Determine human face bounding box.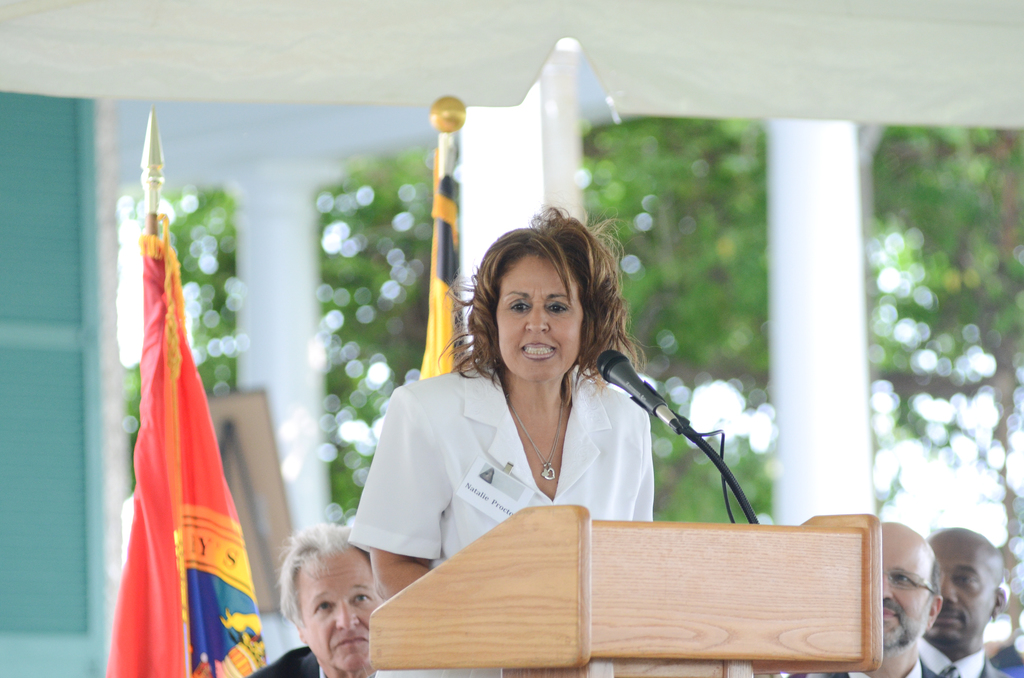
Determined: 296/553/383/672.
